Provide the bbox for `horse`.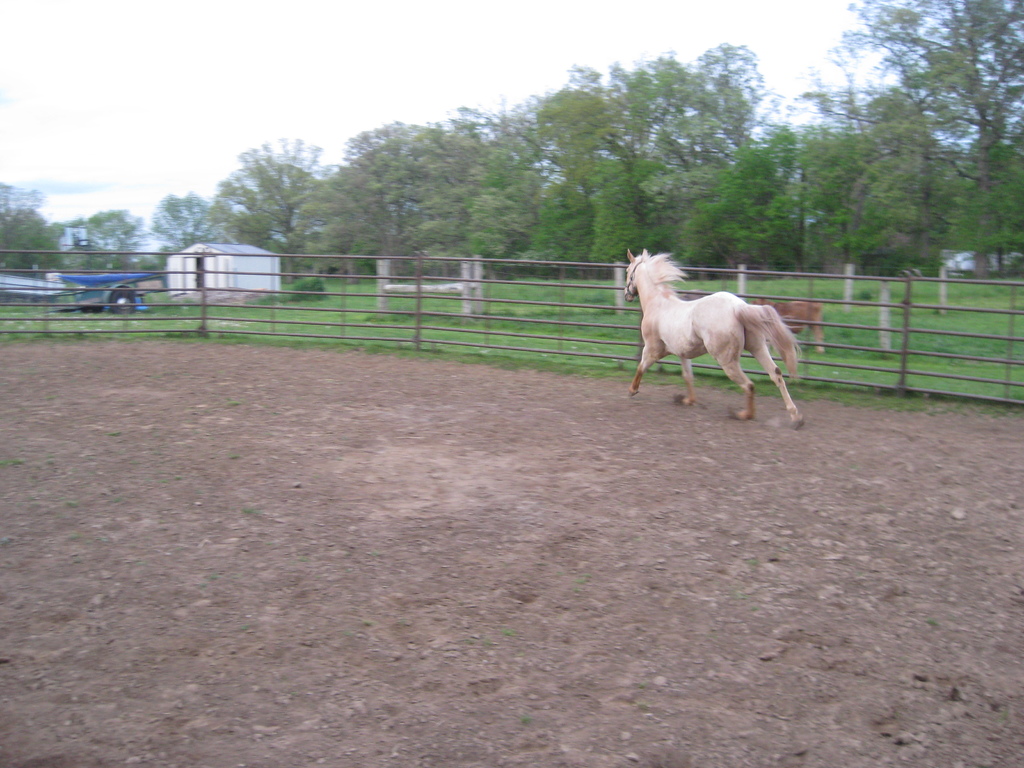
detection(621, 249, 804, 430).
